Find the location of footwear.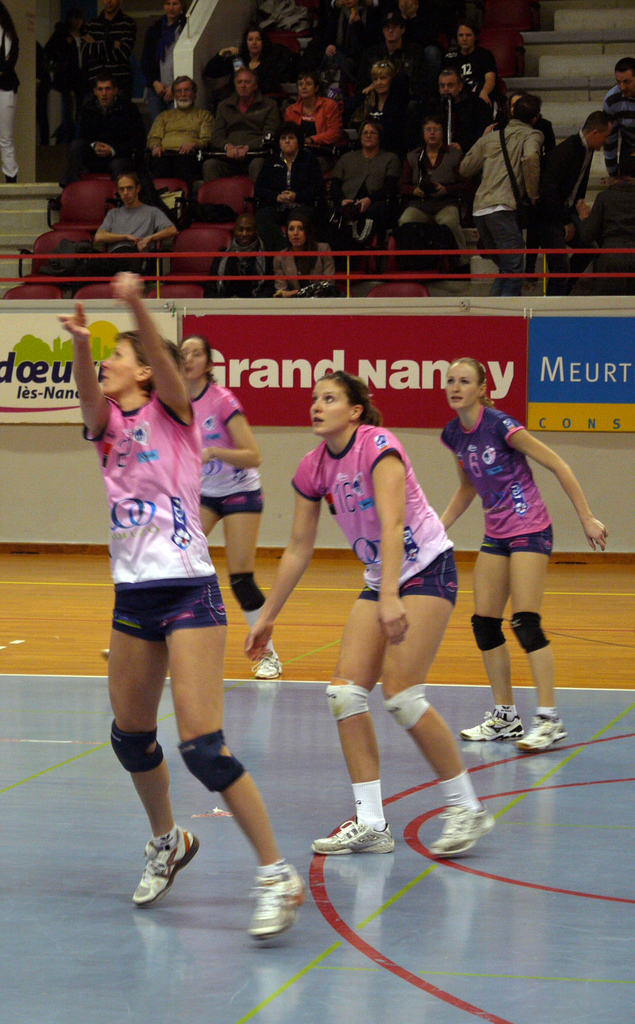
Location: 99 648 108 660.
